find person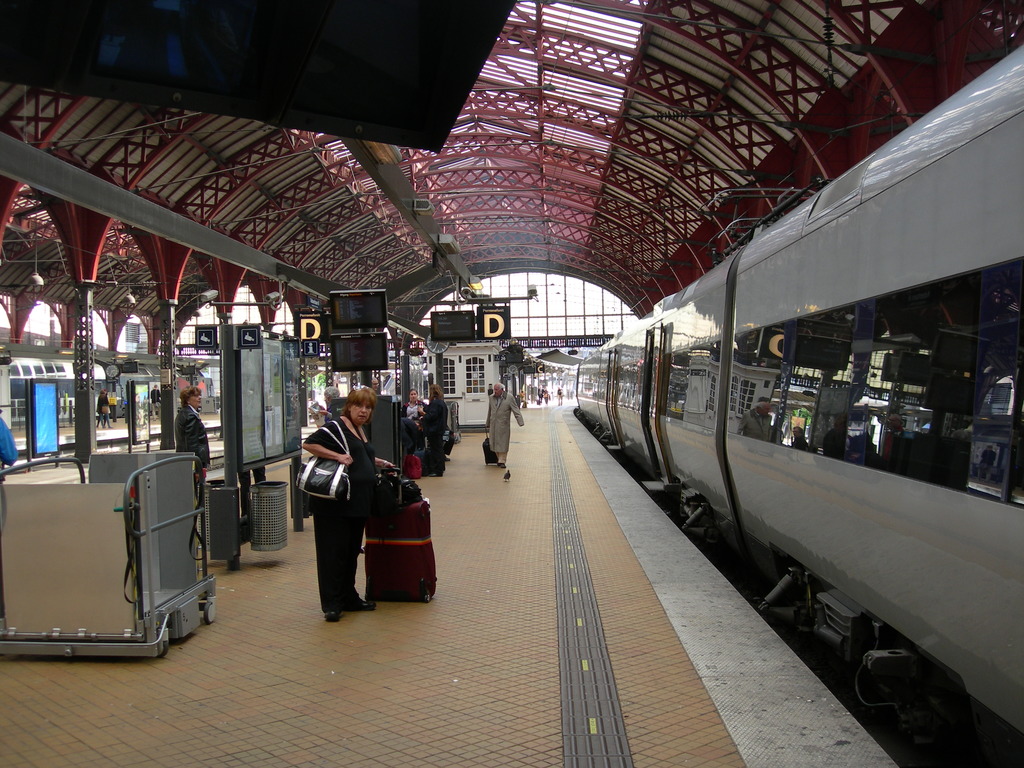
Rect(169, 380, 214, 548)
